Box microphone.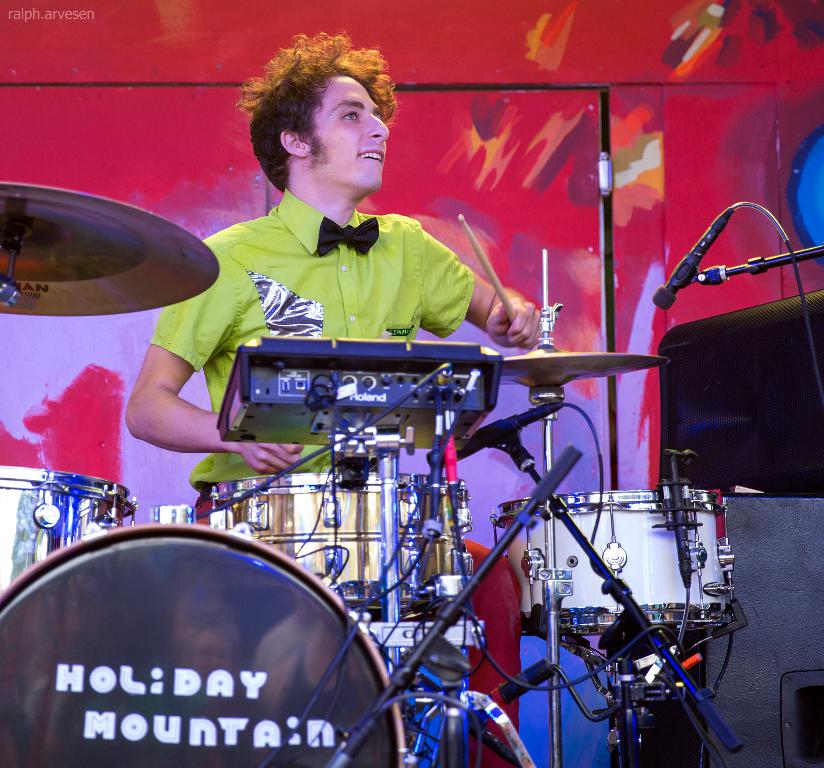
424:399:563:471.
